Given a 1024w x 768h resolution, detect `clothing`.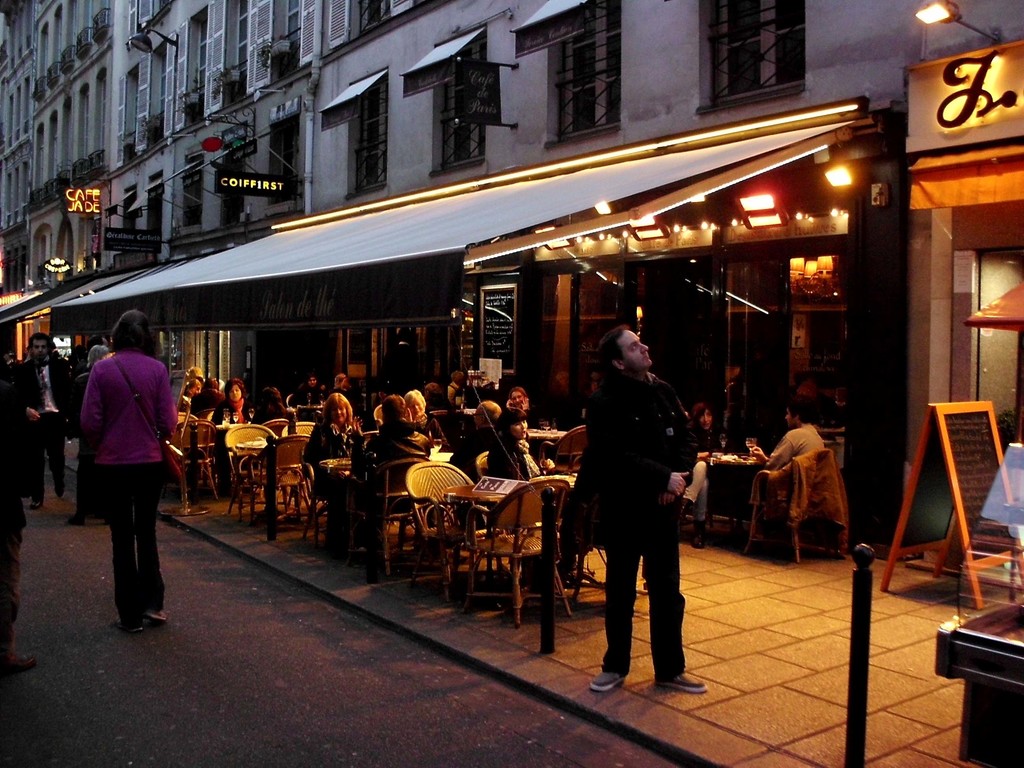
crop(577, 321, 708, 692).
